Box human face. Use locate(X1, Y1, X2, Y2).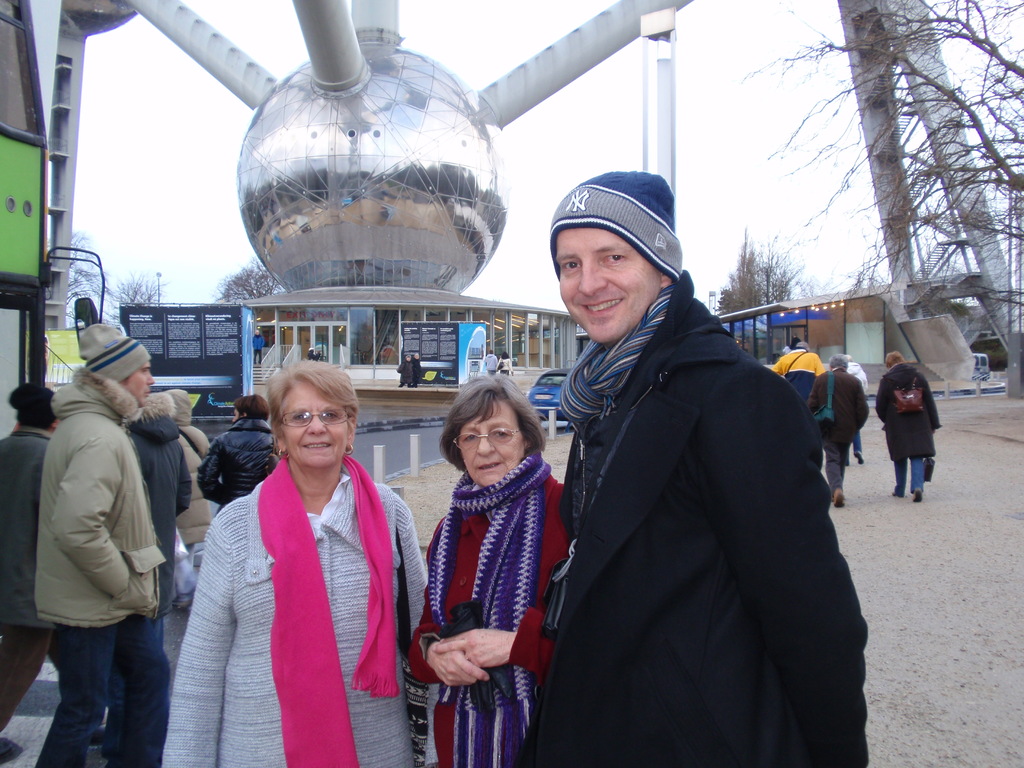
locate(457, 405, 519, 486).
